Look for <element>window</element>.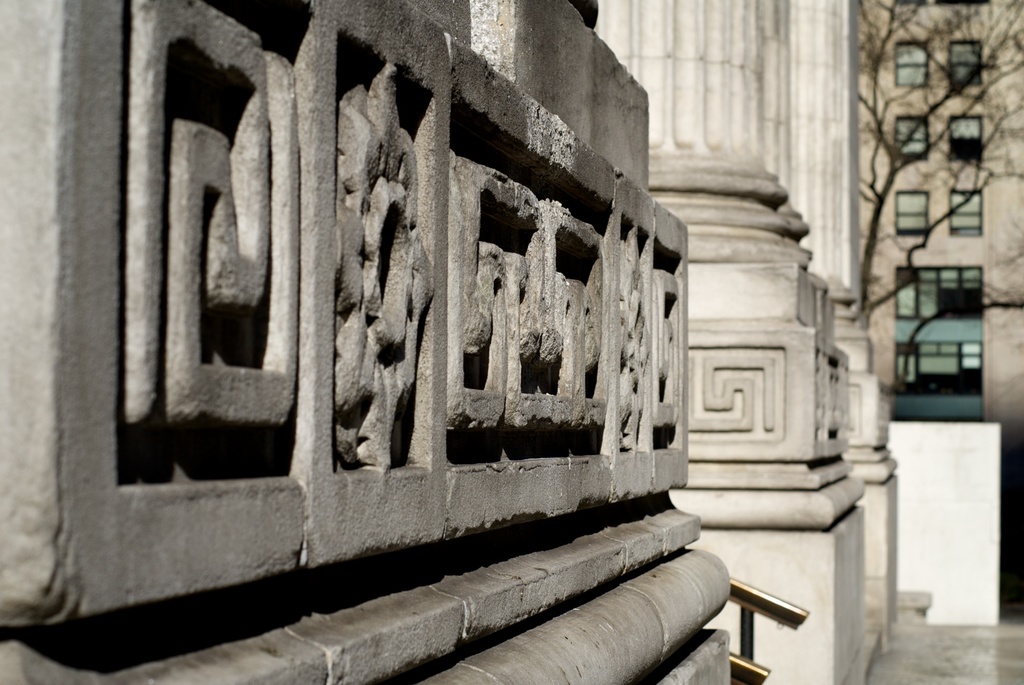
Found: (950,114,983,161).
